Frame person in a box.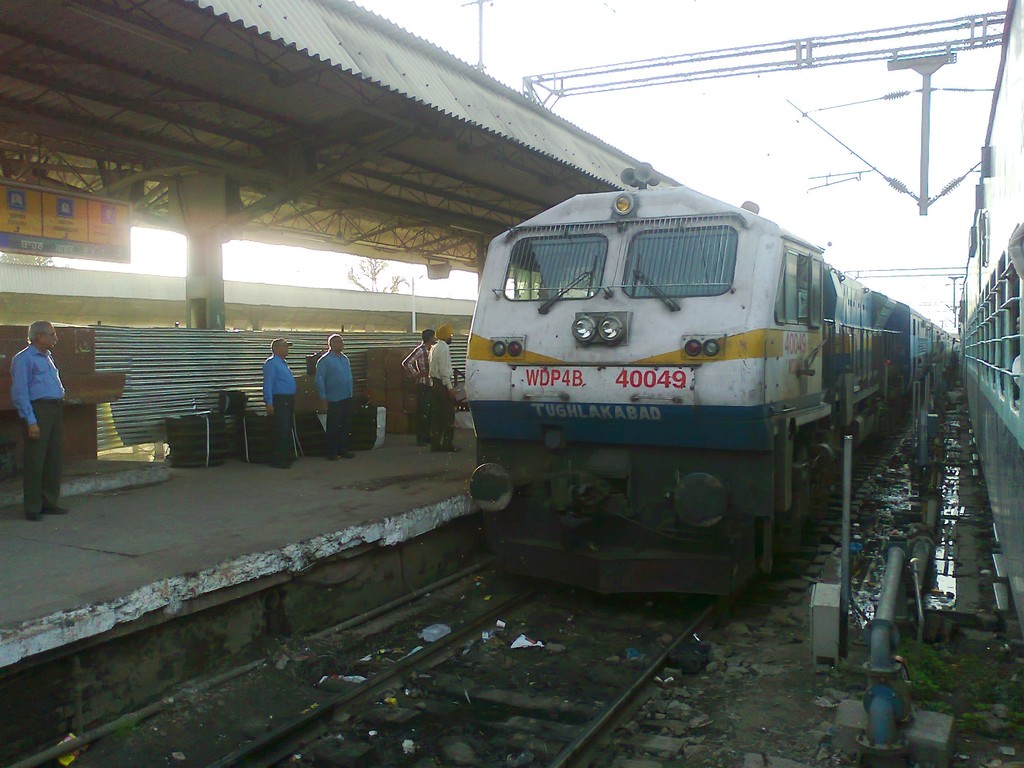
select_region(401, 328, 435, 446).
